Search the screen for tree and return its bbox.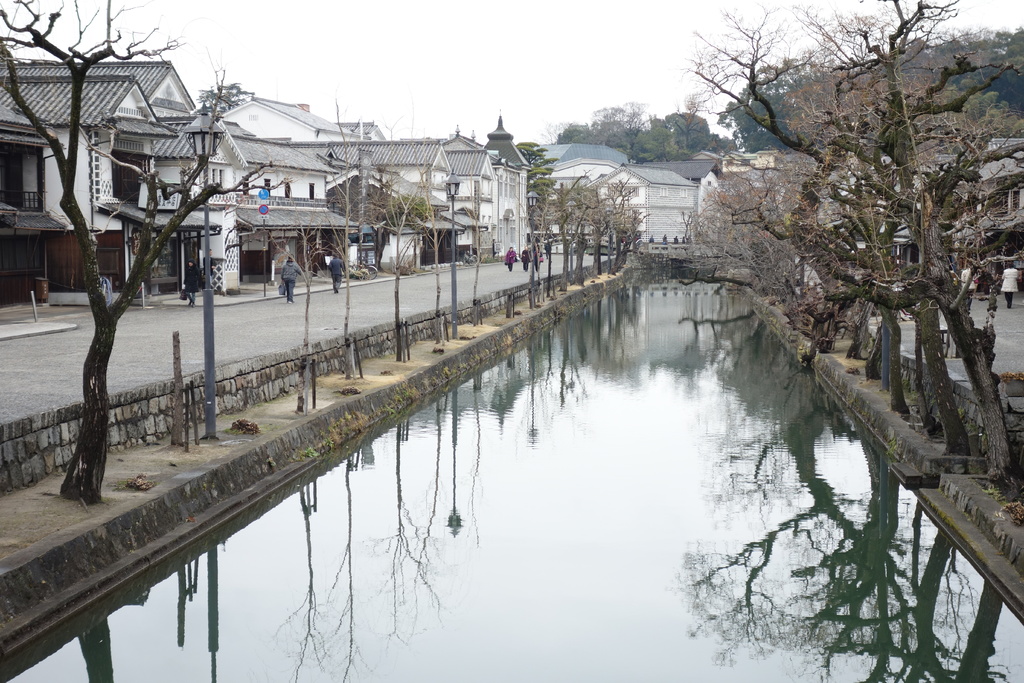
Found: region(822, 115, 1007, 400).
